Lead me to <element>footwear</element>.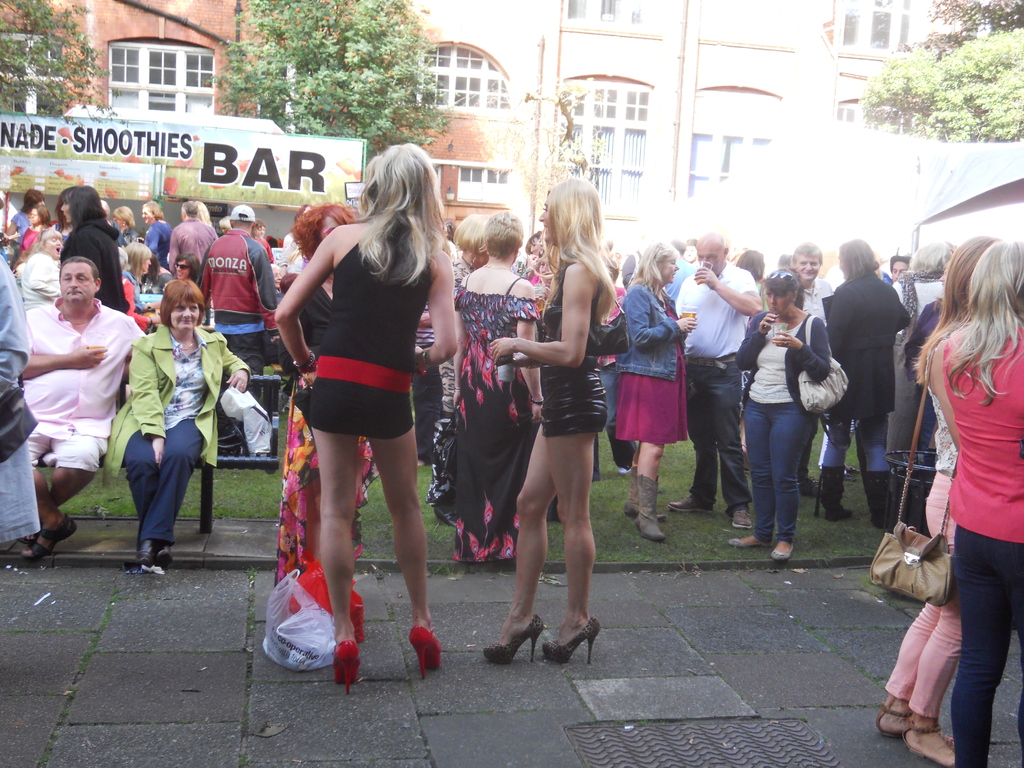
Lead to BBox(631, 474, 664, 539).
